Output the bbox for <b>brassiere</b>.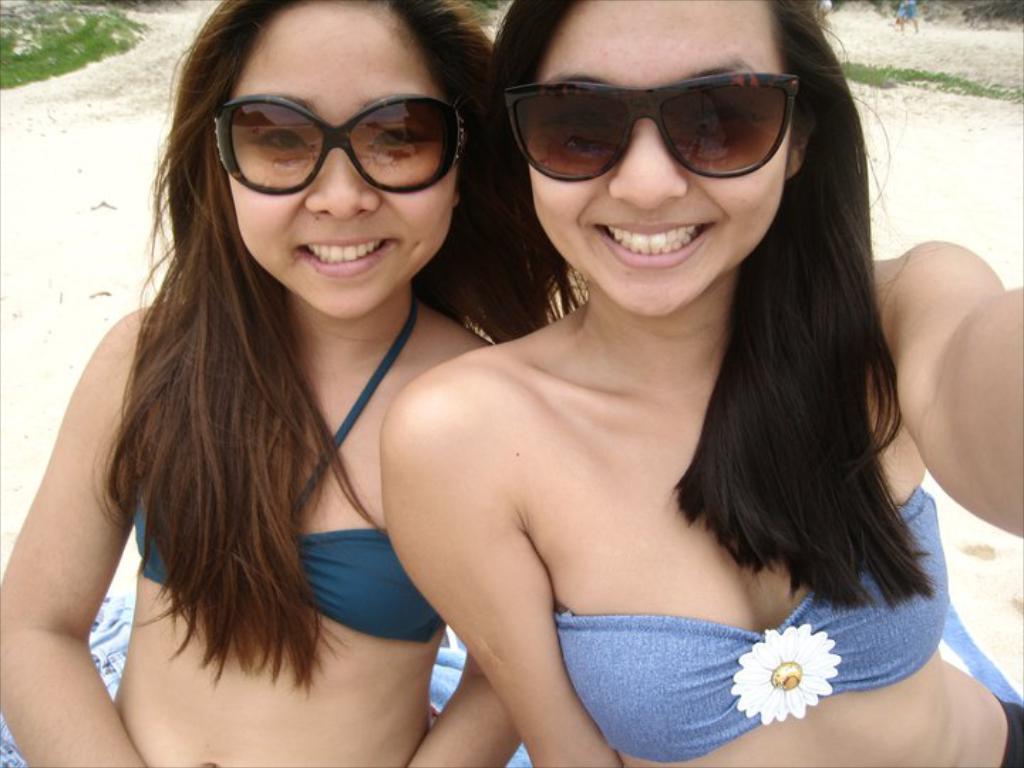
box=[125, 337, 420, 677].
